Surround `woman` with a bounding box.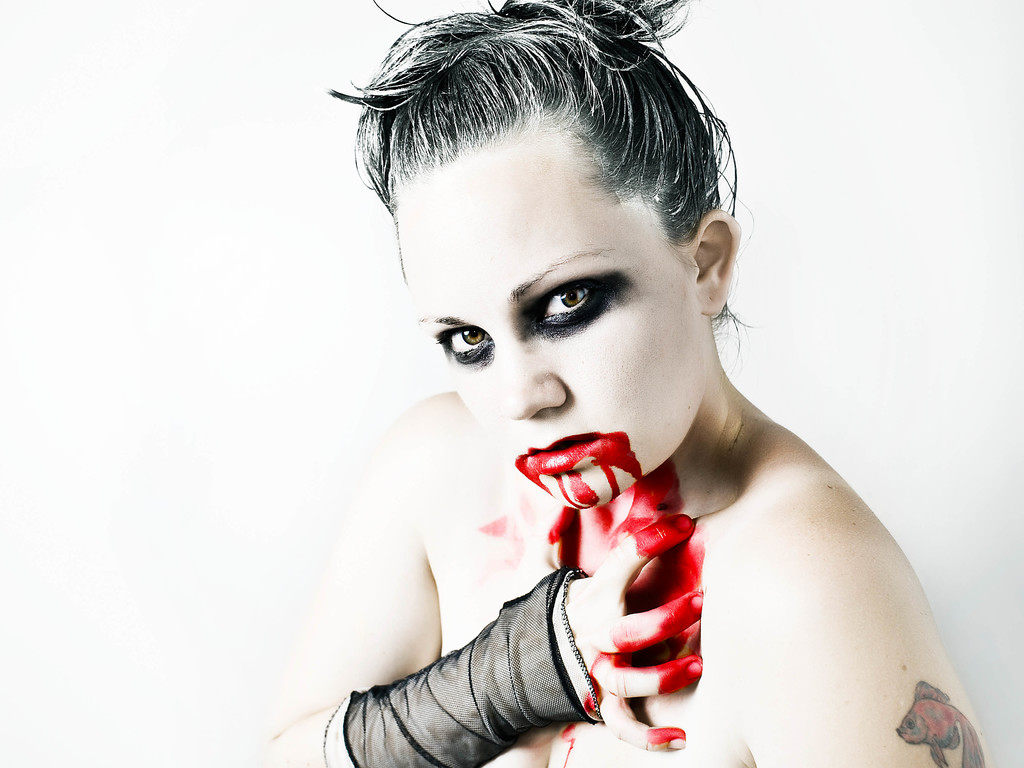
294/5/948/767.
